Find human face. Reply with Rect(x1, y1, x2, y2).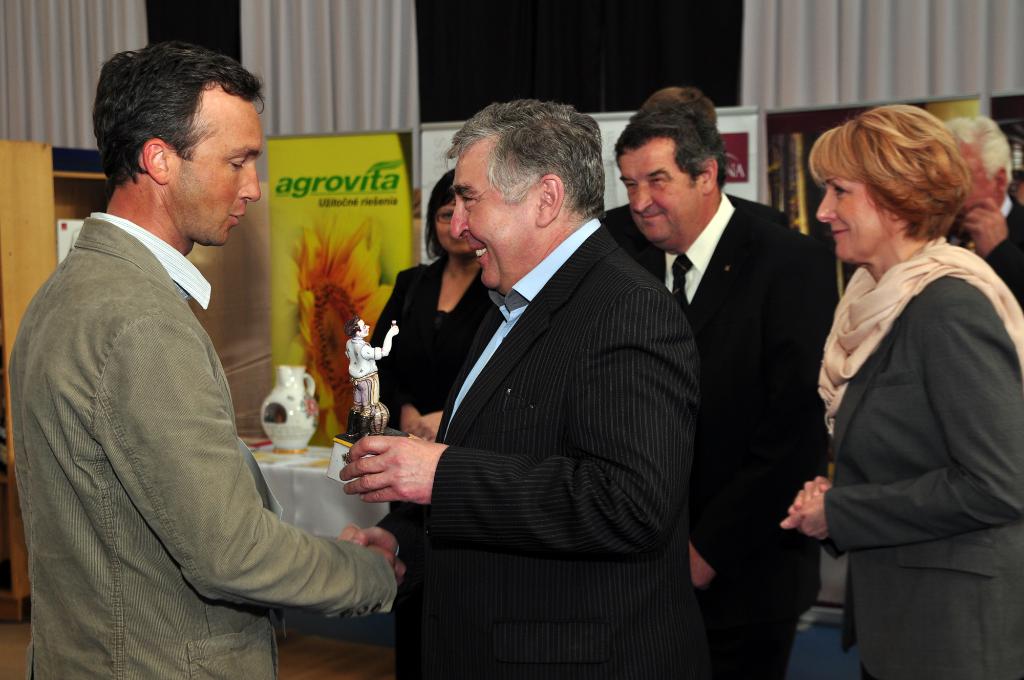
Rect(166, 102, 260, 248).
